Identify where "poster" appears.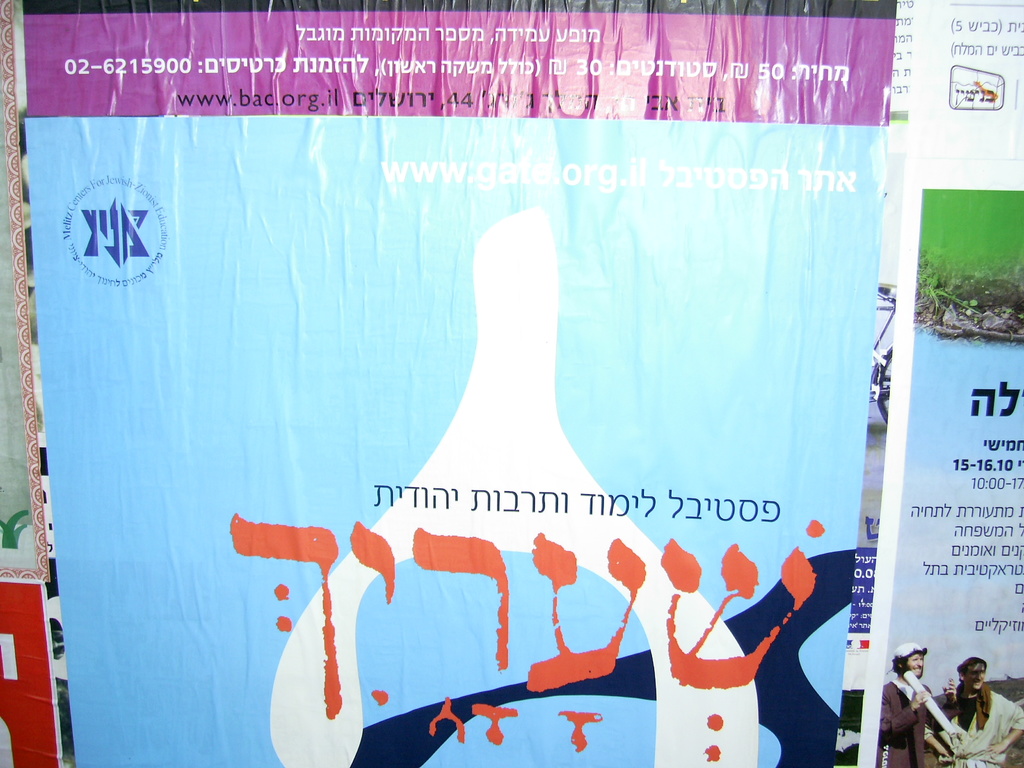
Appears at <region>857, 0, 1023, 765</region>.
